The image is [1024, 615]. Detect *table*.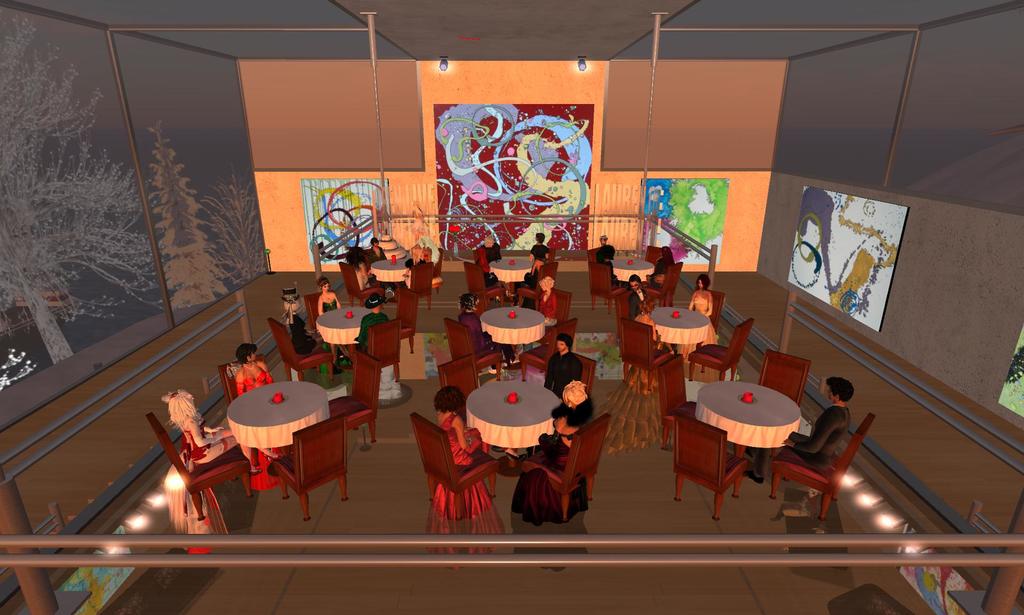
Detection: locate(317, 308, 368, 369).
